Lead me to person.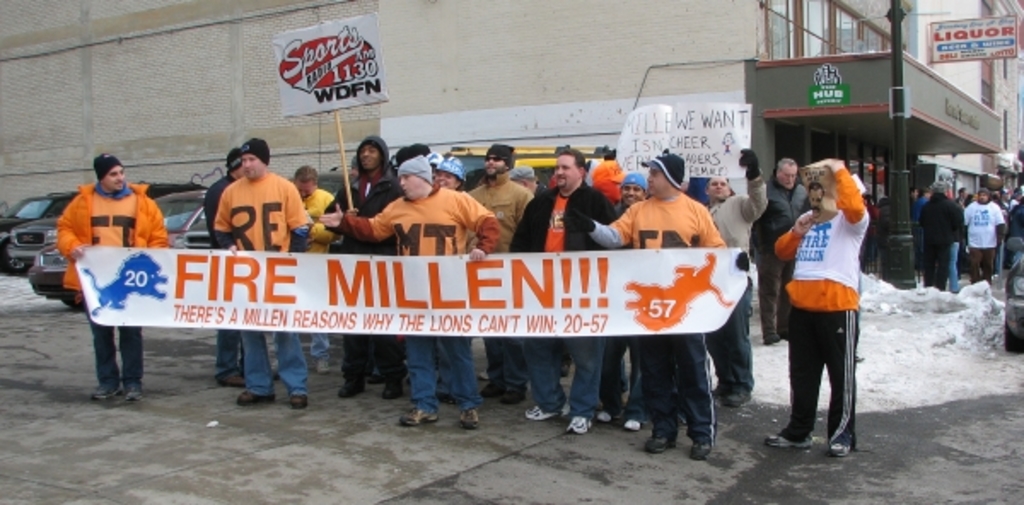
Lead to (596,171,647,430).
